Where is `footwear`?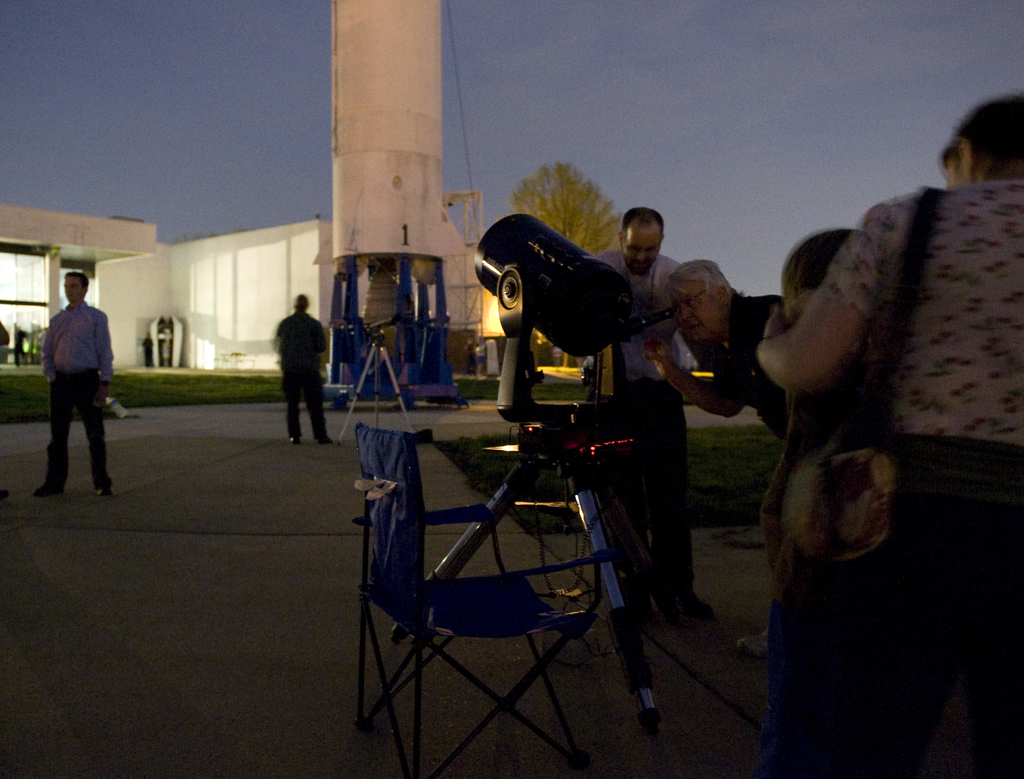
0, 490, 15, 496.
